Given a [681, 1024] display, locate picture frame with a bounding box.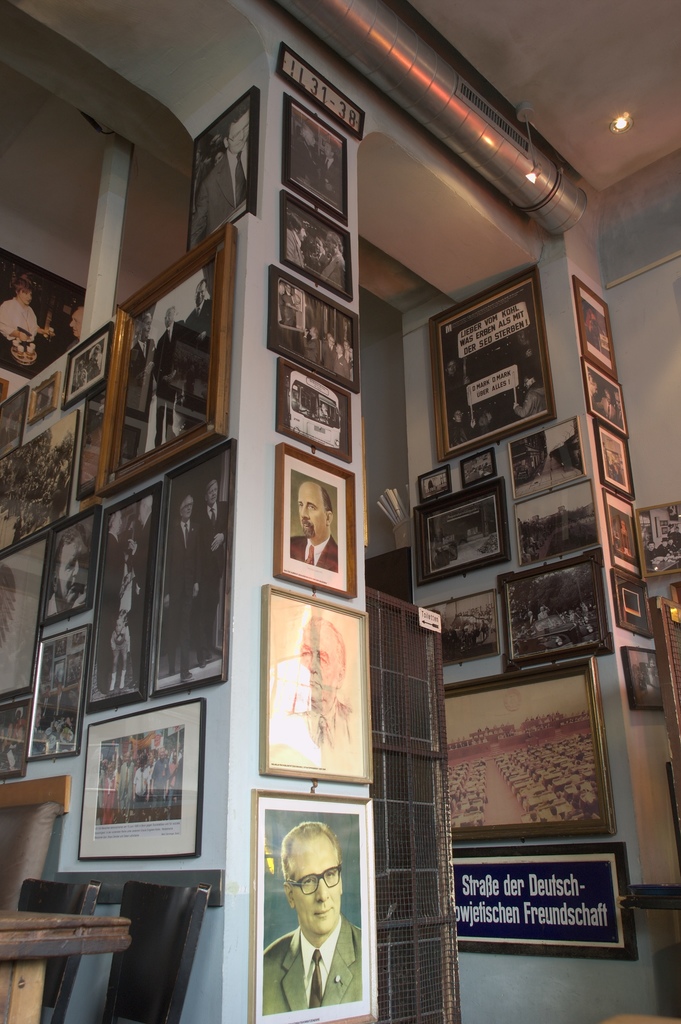
Located: 61:321:113:410.
